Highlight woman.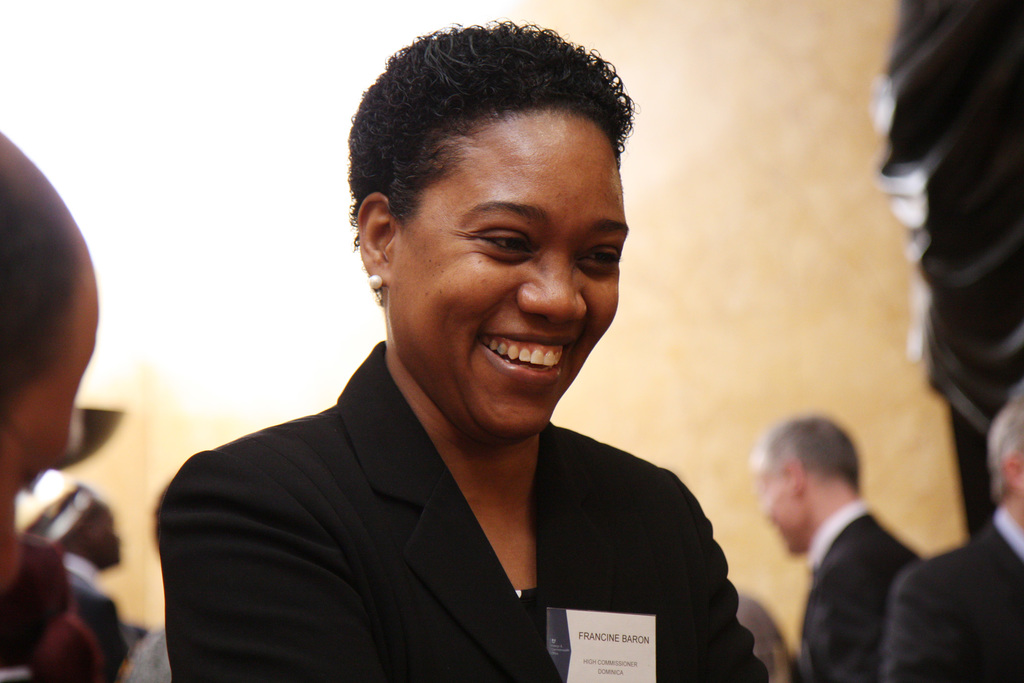
Highlighted region: detection(155, 44, 755, 669).
